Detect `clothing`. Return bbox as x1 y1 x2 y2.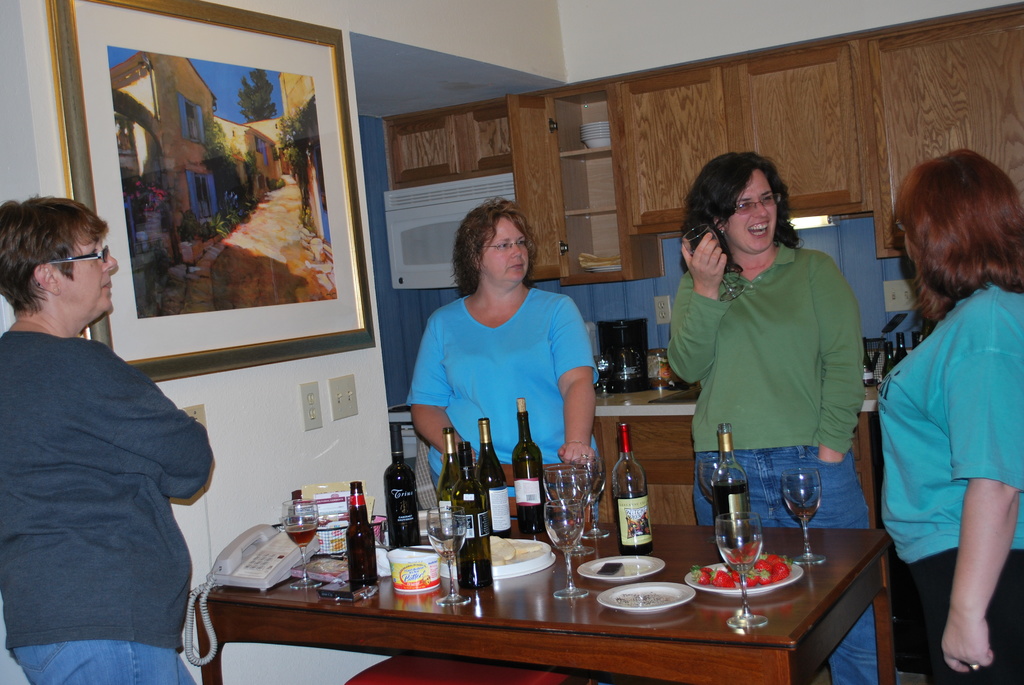
669 243 880 684.
